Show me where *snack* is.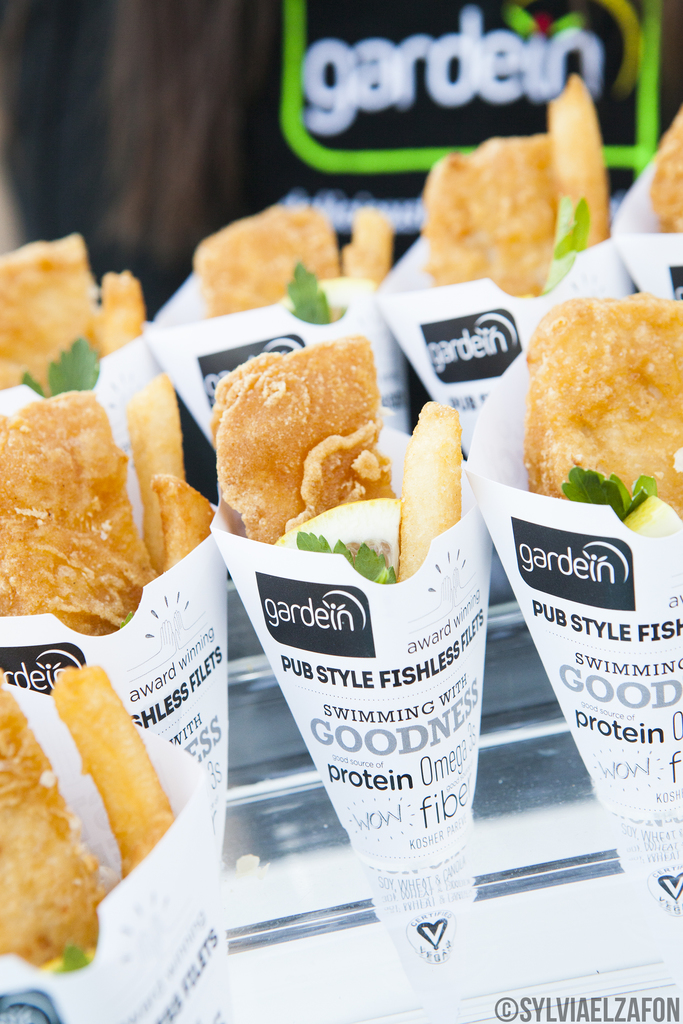
*snack* is at (x1=187, y1=200, x2=397, y2=316).
